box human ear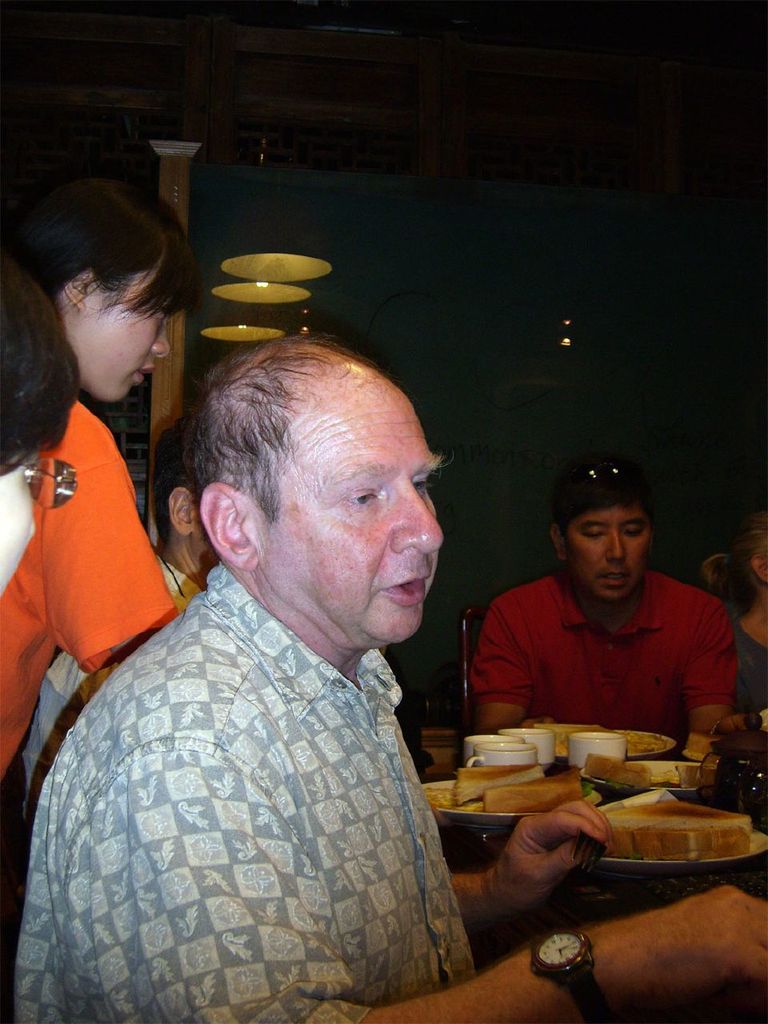
Rect(200, 481, 257, 573)
